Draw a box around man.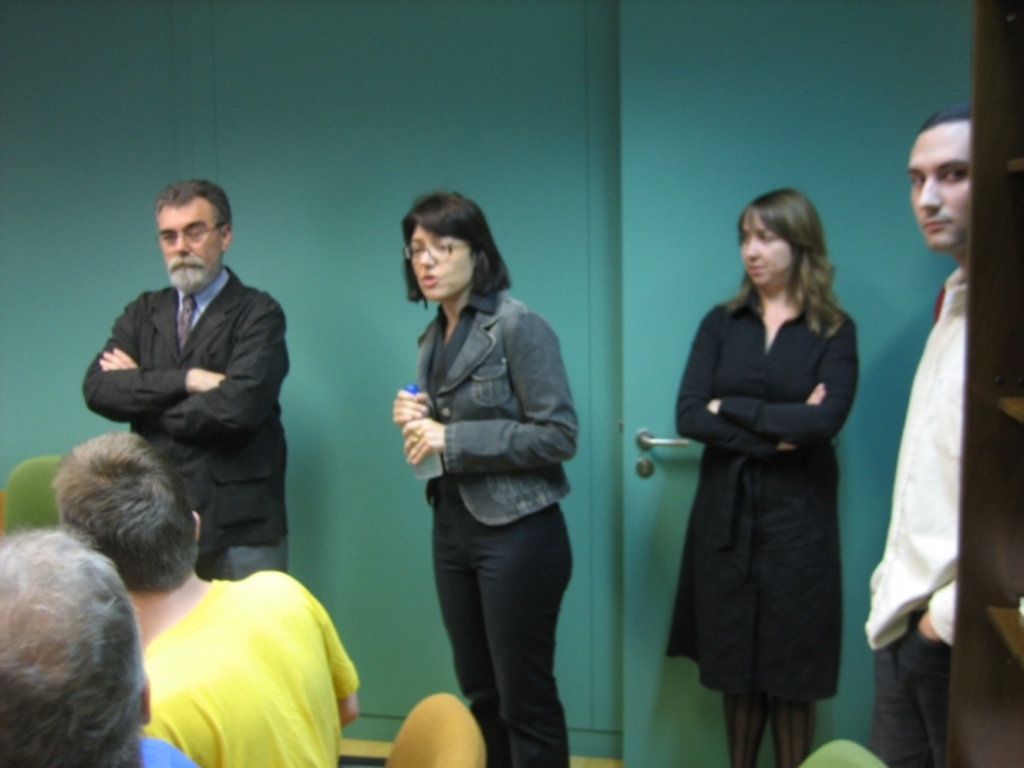
detection(79, 175, 305, 614).
